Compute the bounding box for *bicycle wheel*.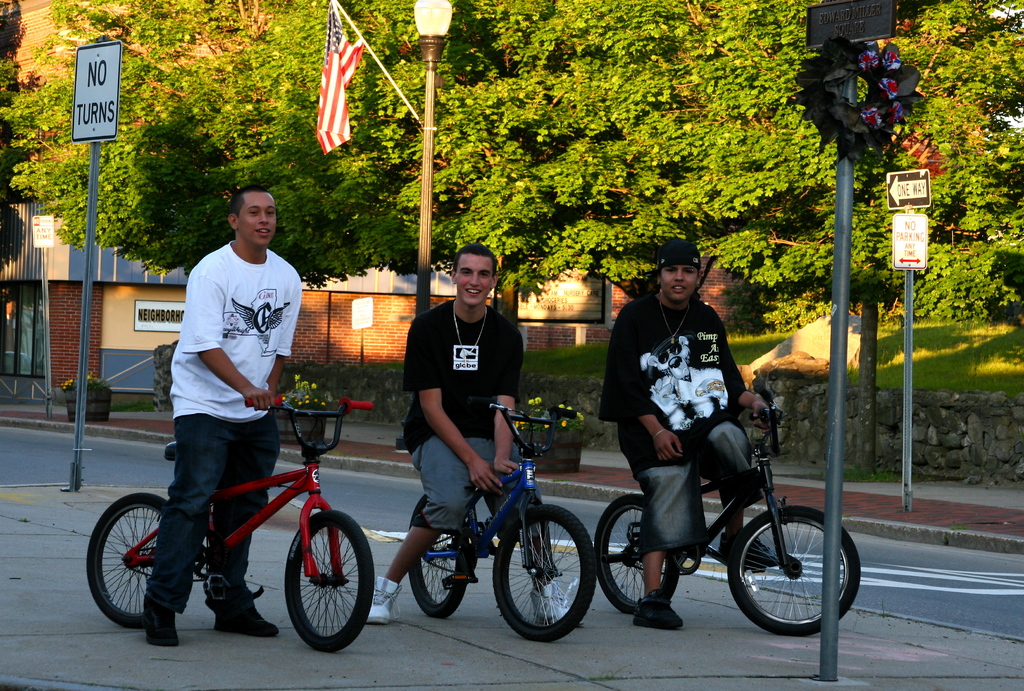
detection(593, 496, 673, 614).
